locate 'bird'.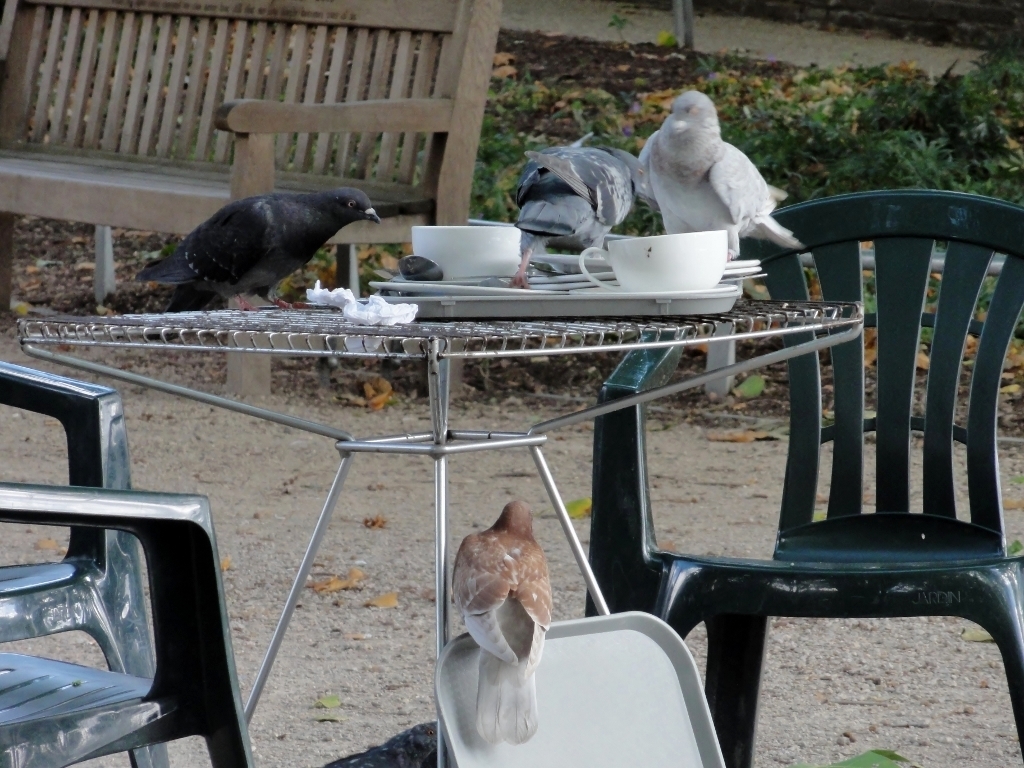
Bounding box: l=502, t=134, r=650, b=284.
